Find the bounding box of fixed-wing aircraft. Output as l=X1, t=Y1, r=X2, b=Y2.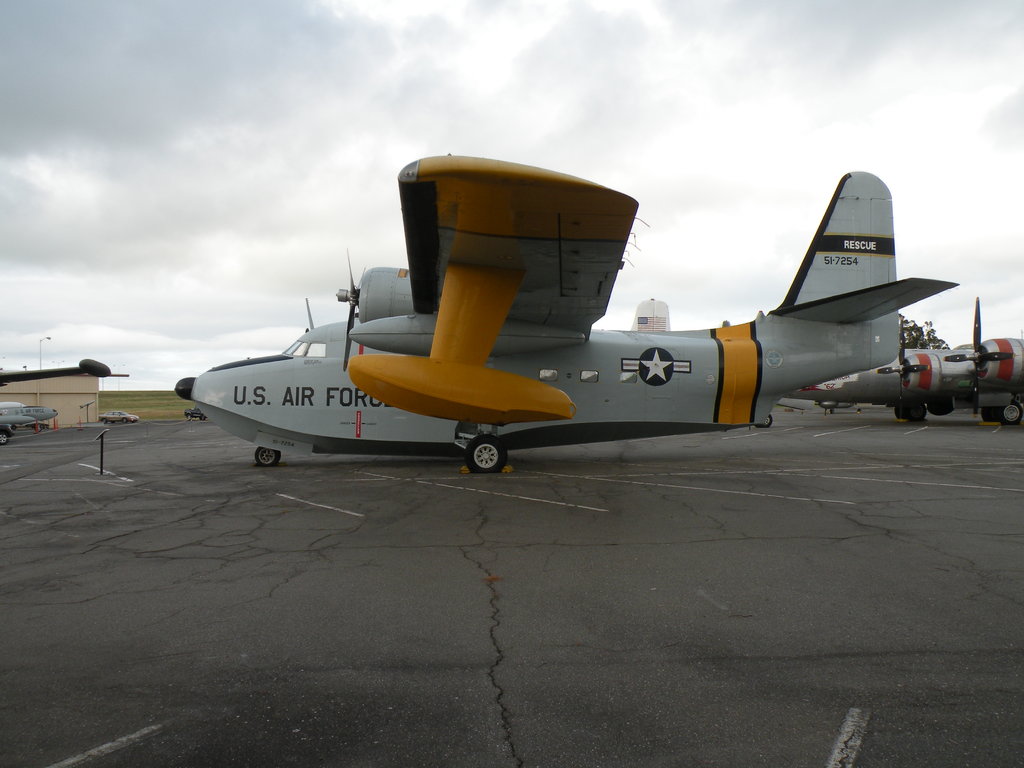
l=876, t=340, r=975, b=418.
